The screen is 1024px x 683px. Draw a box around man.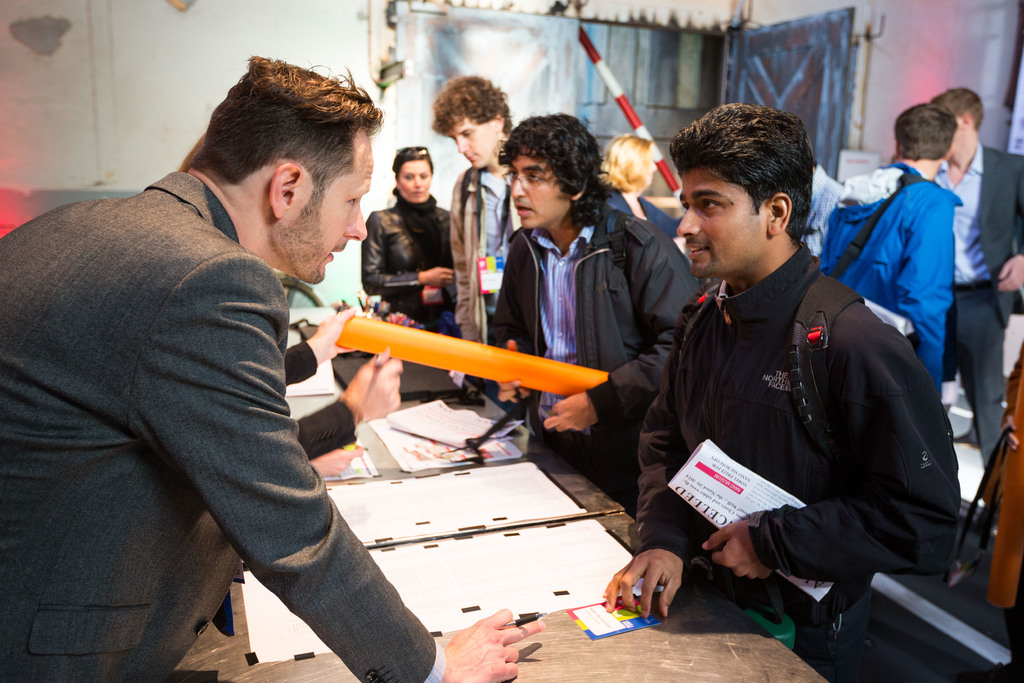
l=0, t=46, r=552, b=682.
